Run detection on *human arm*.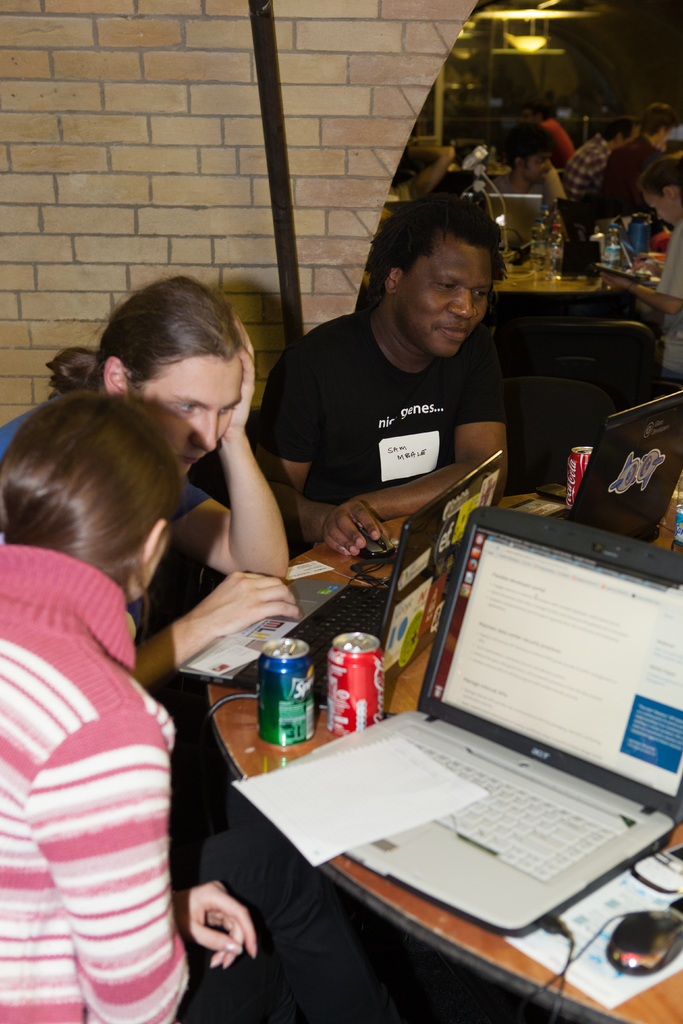
Result: box(120, 566, 301, 686).
